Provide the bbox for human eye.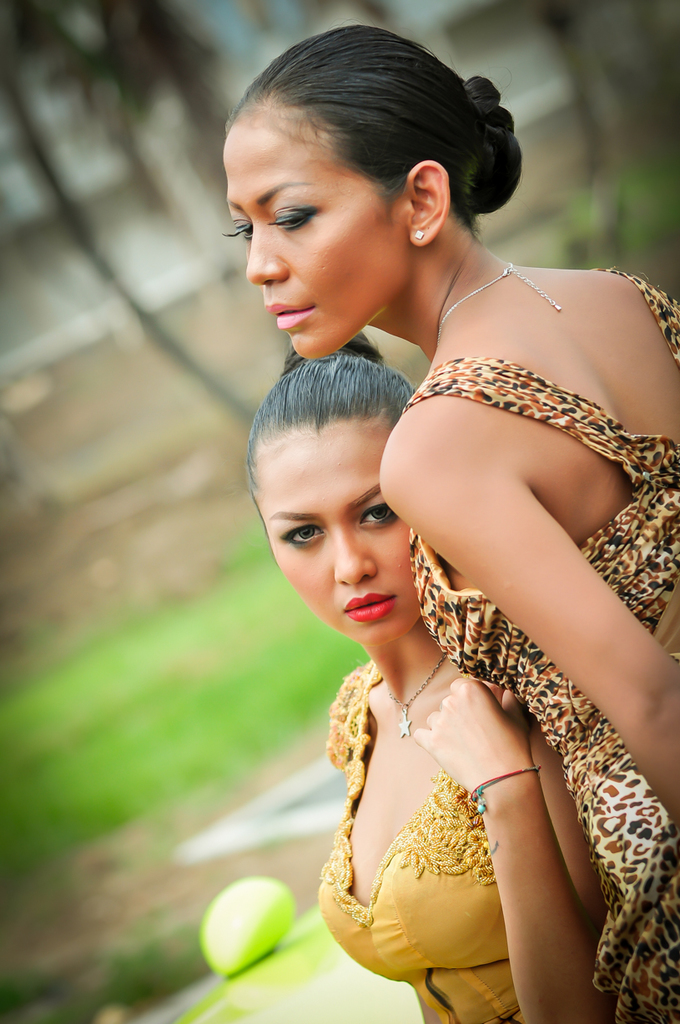
bbox=(223, 217, 251, 238).
